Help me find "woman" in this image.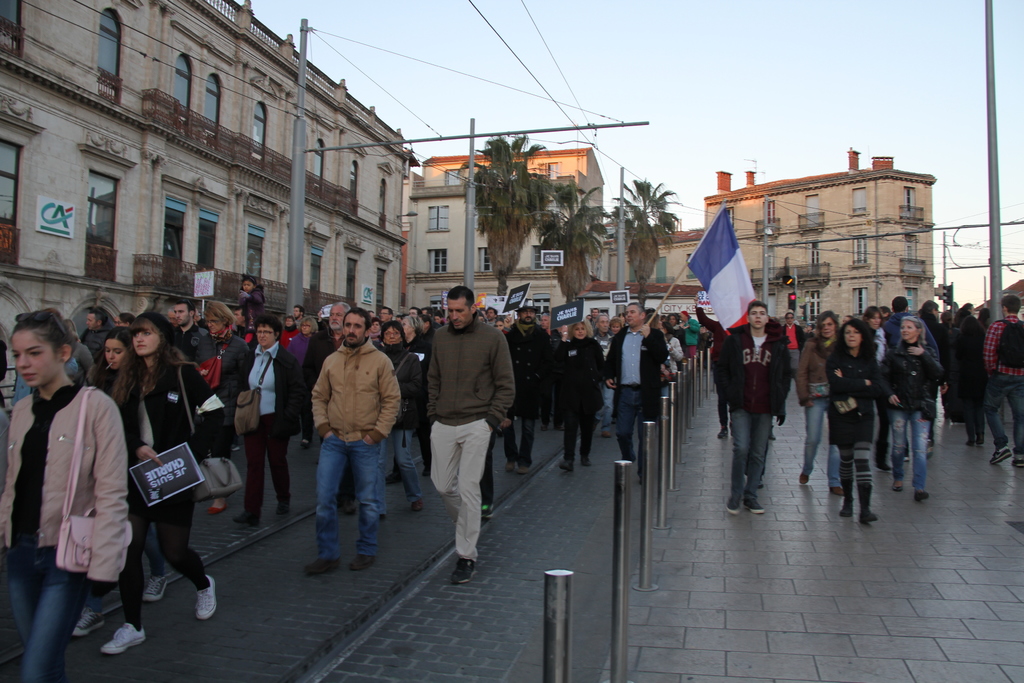
Found it: (left=234, top=314, right=306, bottom=534).
